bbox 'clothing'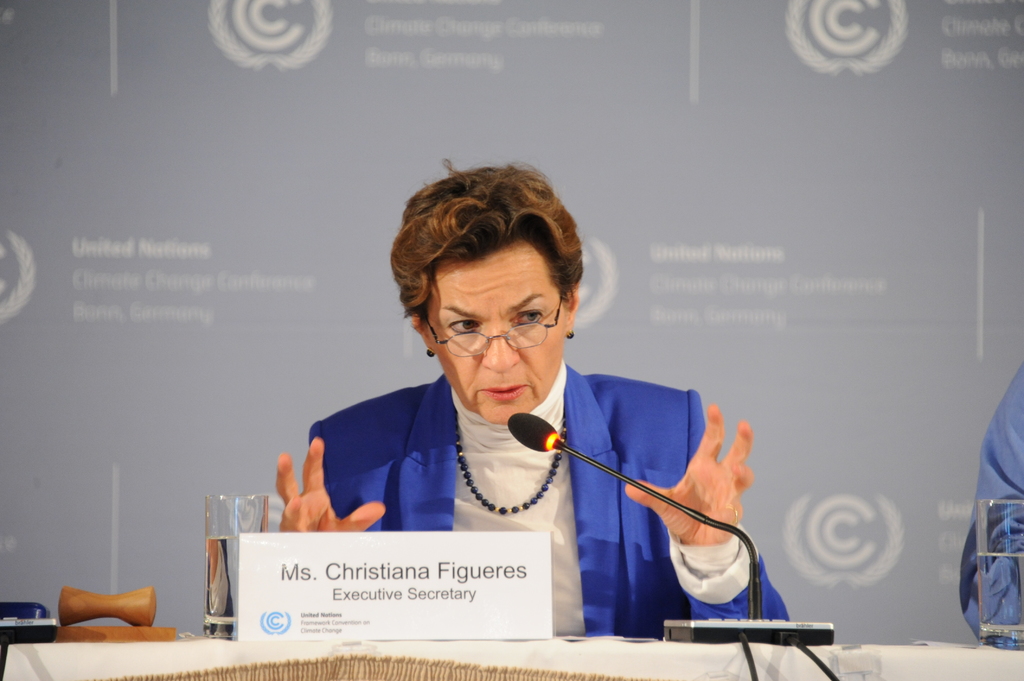
{"x1": 959, "y1": 359, "x2": 1023, "y2": 650}
